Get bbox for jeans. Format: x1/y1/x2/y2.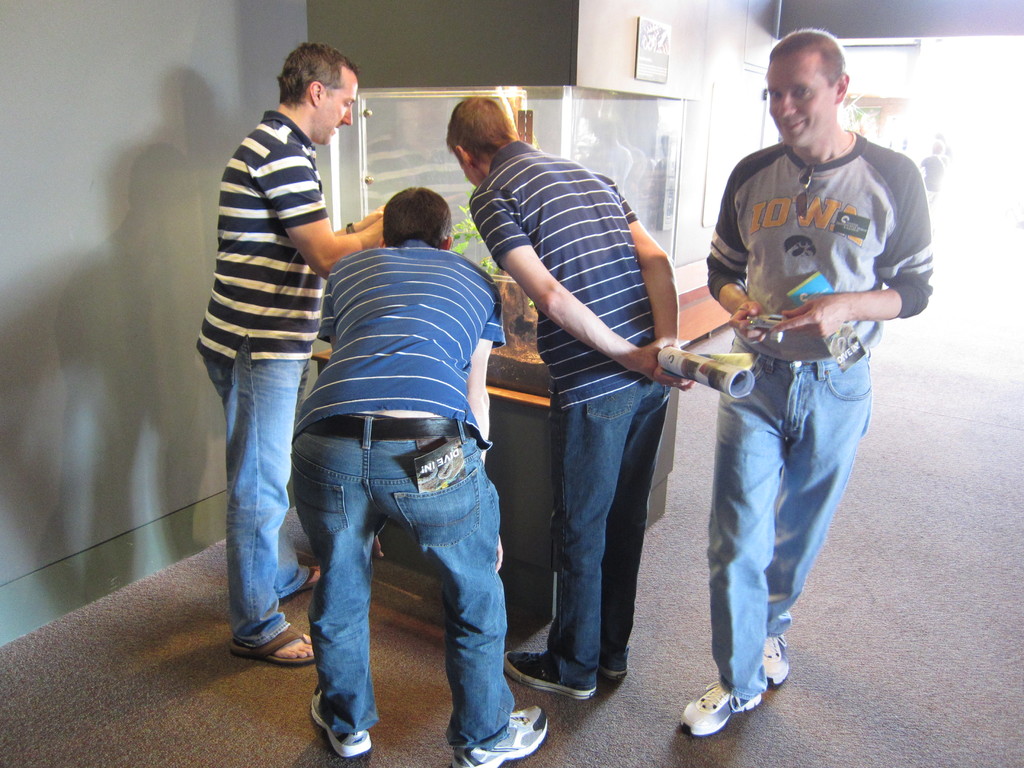
707/346/870/701.
